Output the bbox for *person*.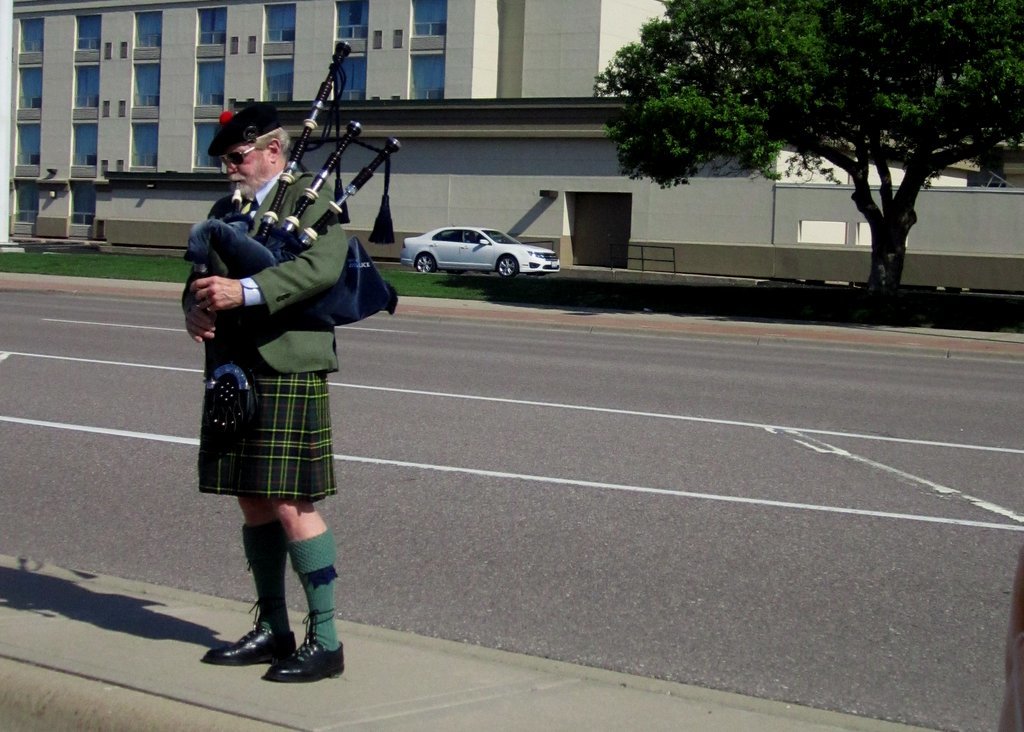
[left=179, top=99, right=397, bottom=682].
